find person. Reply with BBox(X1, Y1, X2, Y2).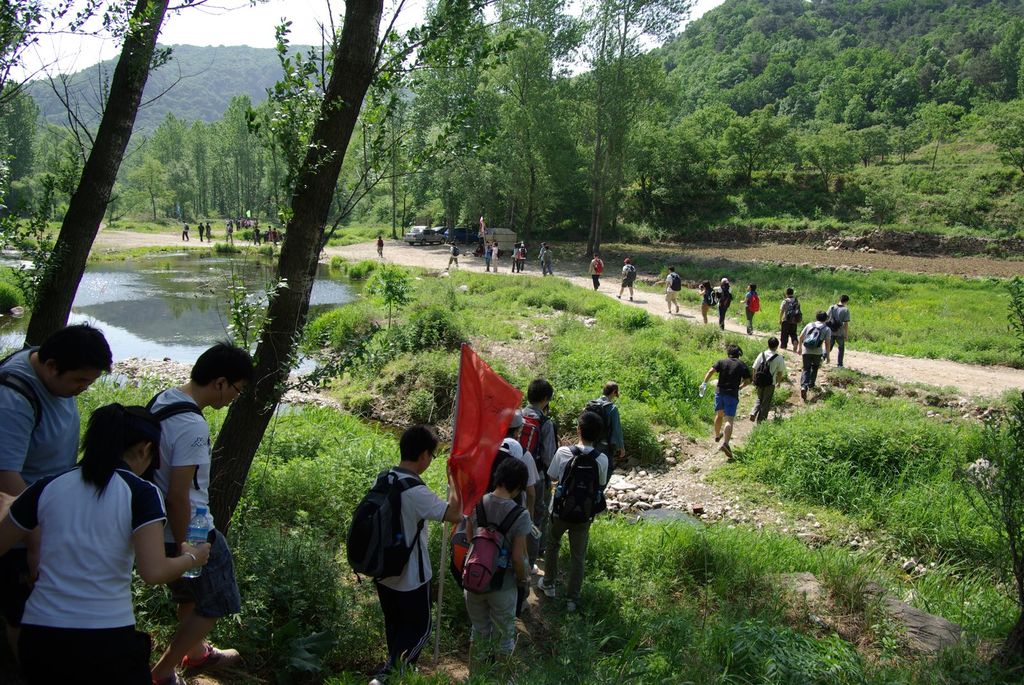
BBox(269, 220, 281, 244).
